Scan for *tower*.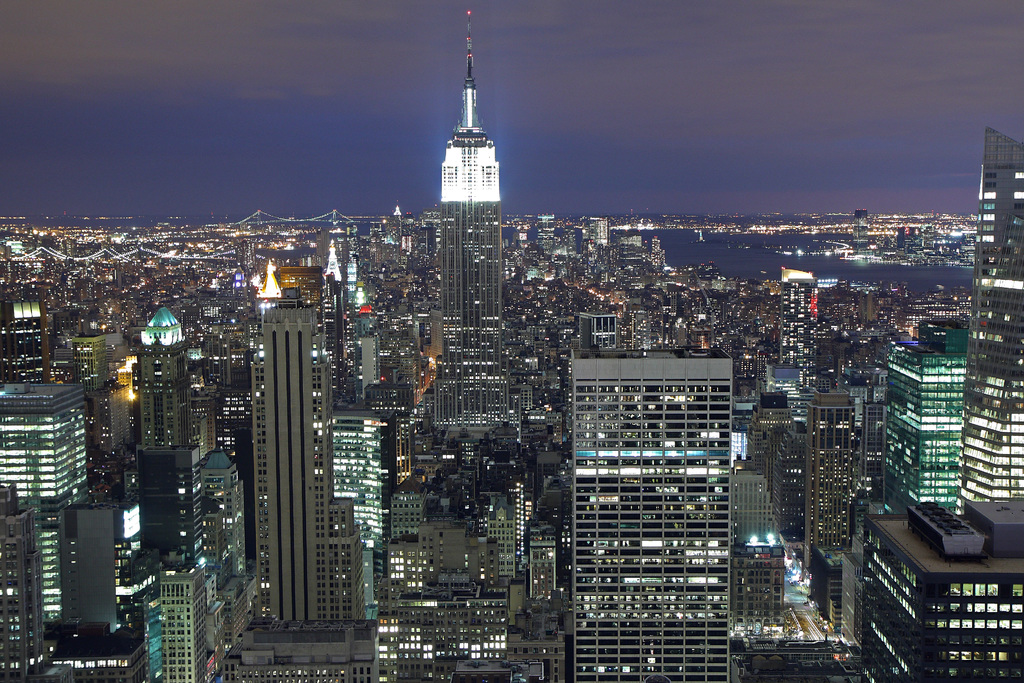
Scan result: 445/8/504/328.
